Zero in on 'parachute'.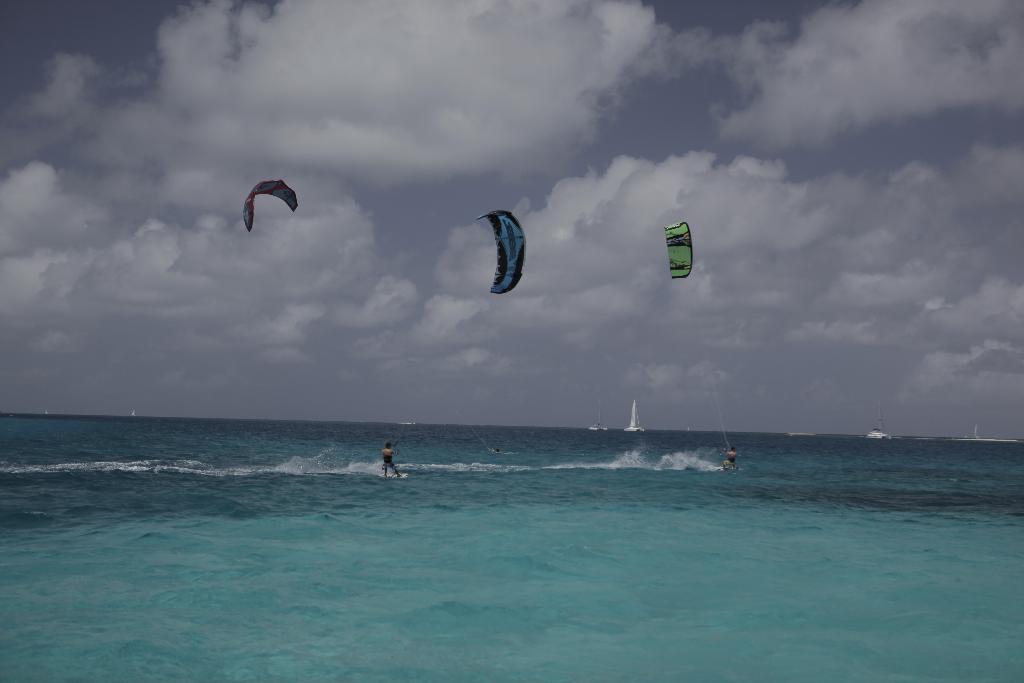
Zeroed in: (x1=666, y1=219, x2=696, y2=284).
